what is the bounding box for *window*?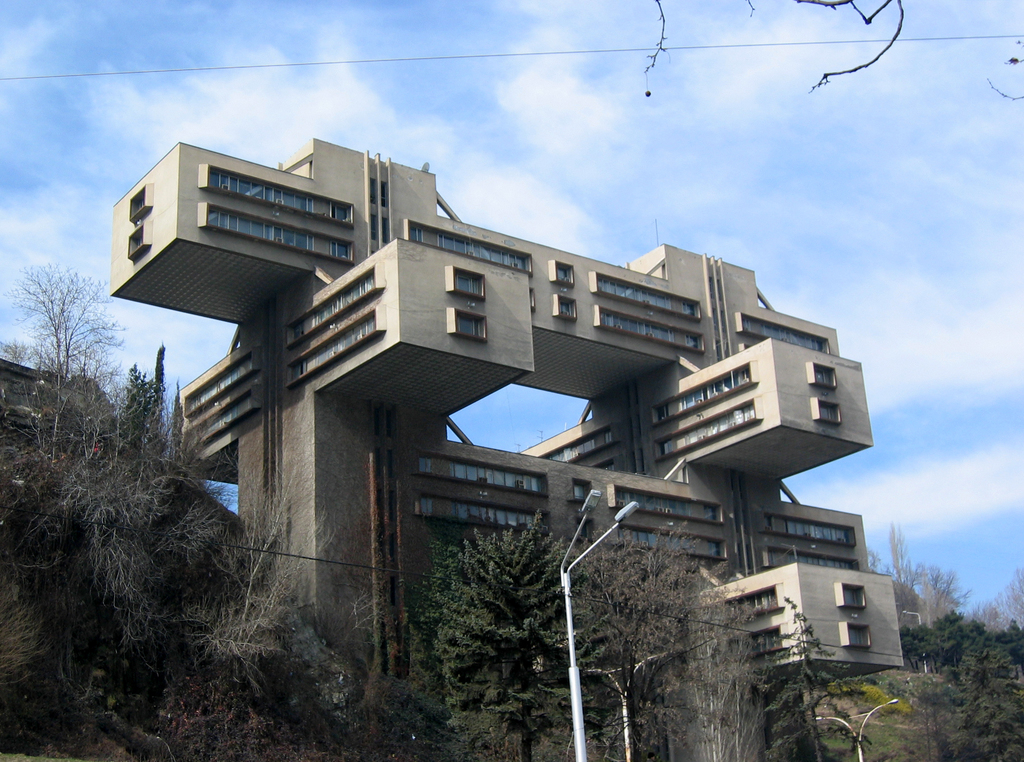
<bbox>552, 257, 576, 290</bbox>.
